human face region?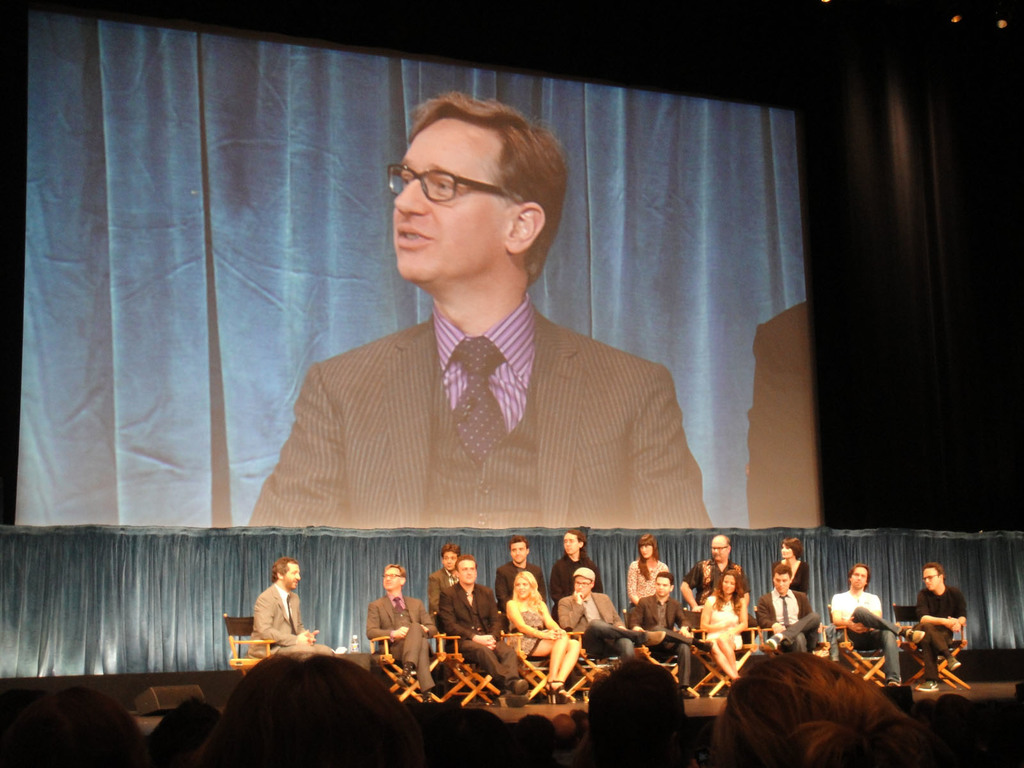
(left=563, top=534, right=577, bottom=556)
